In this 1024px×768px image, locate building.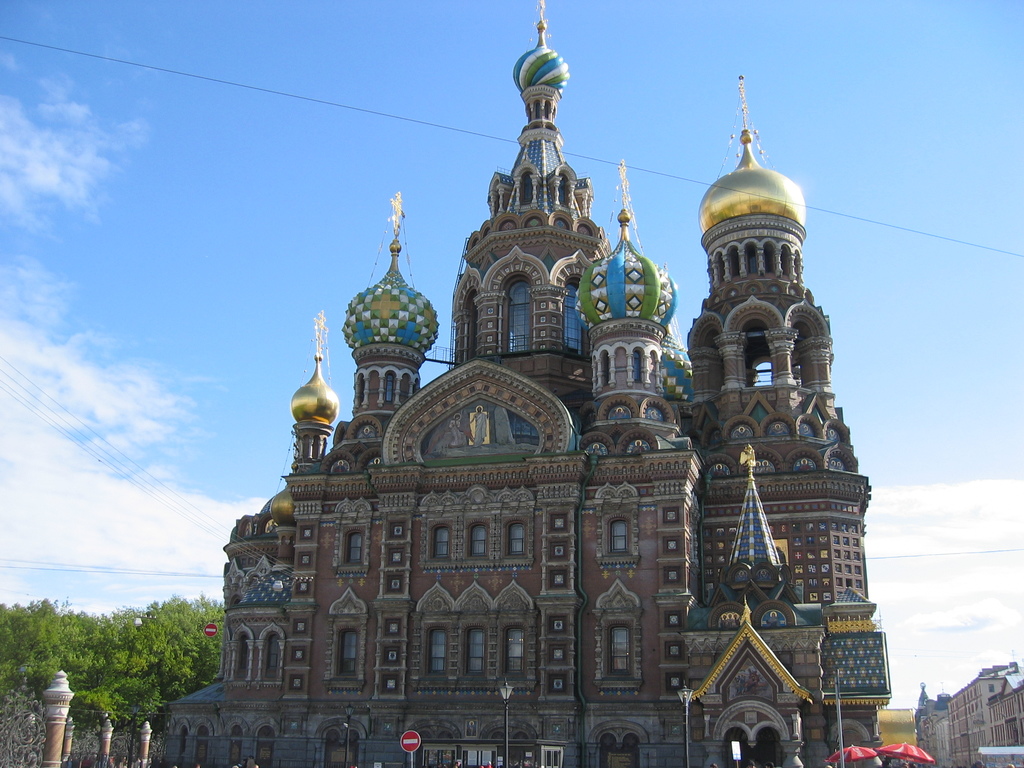
Bounding box: bbox=(160, 1, 894, 767).
